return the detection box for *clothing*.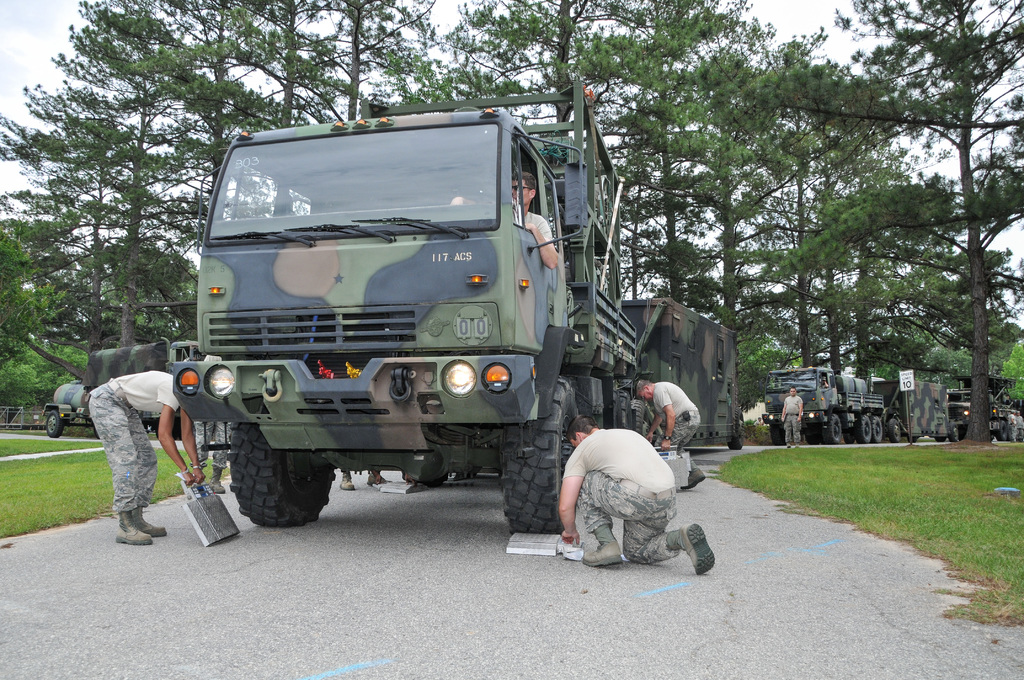
bbox=[650, 382, 700, 450].
